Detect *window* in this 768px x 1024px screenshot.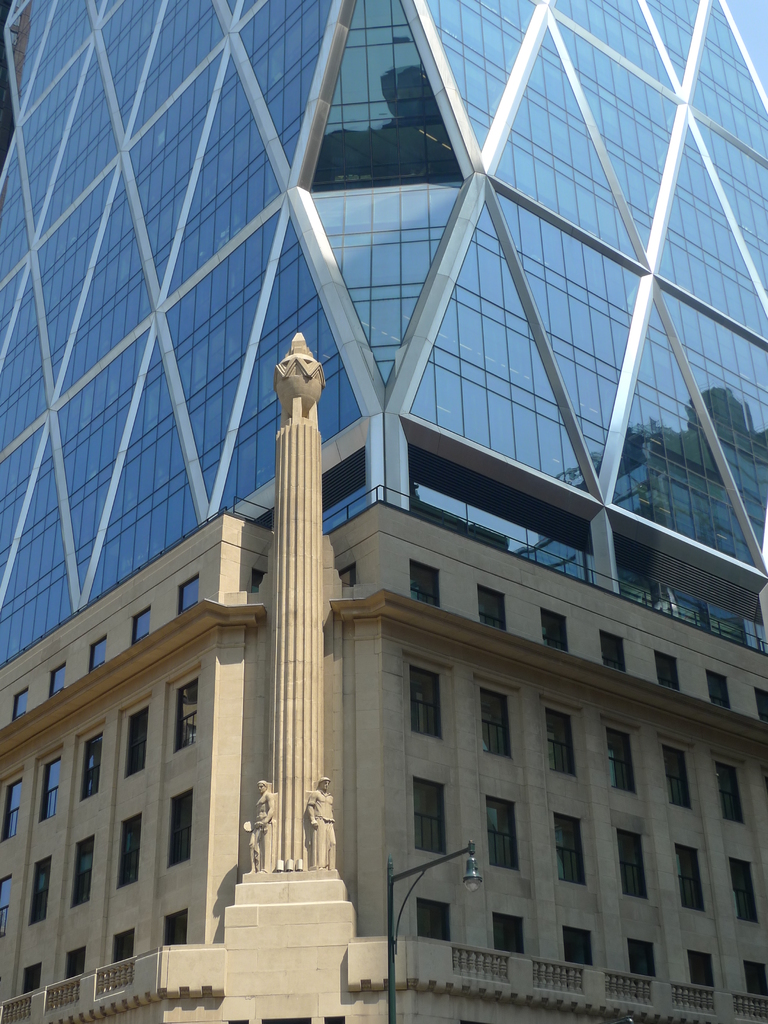
Detection: <region>484, 797, 526, 873</region>.
